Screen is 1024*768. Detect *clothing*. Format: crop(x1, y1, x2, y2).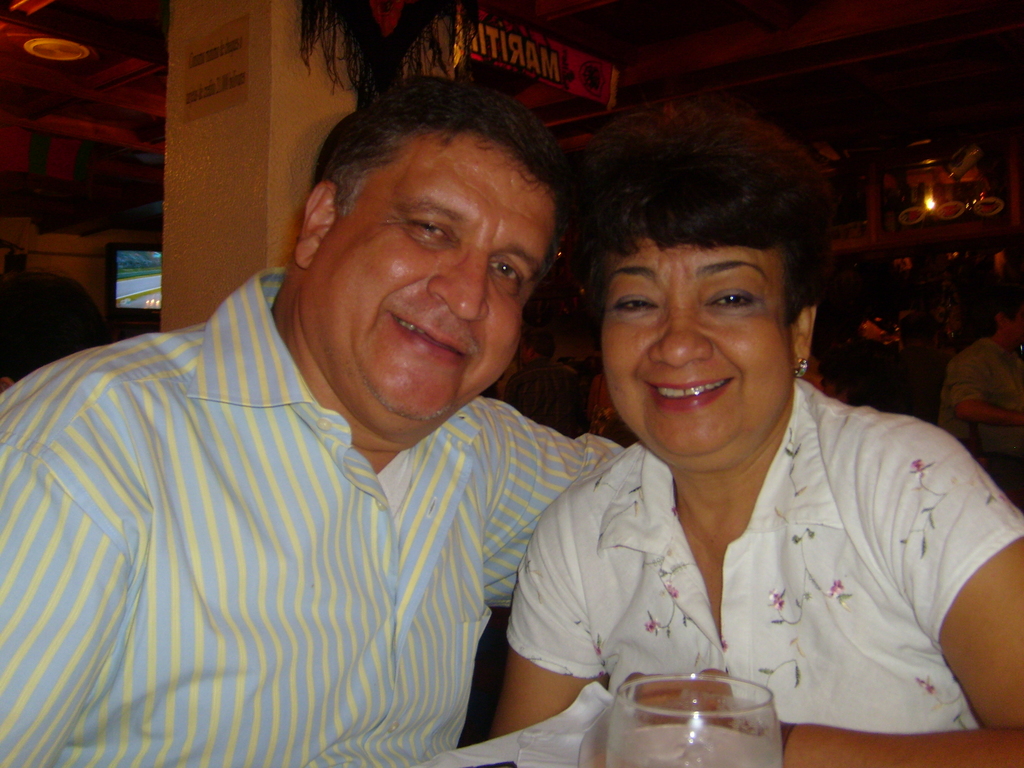
crop(505, 350, 1000, 742).
